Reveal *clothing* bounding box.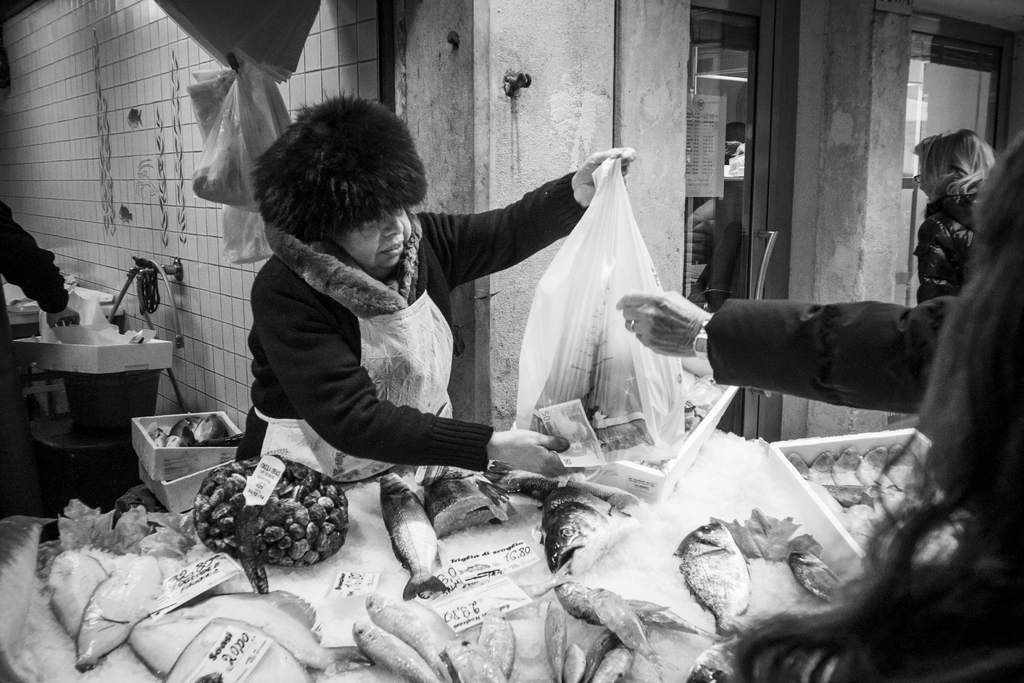
Revealed: left=0, top=199, right=68, bottom=400.
